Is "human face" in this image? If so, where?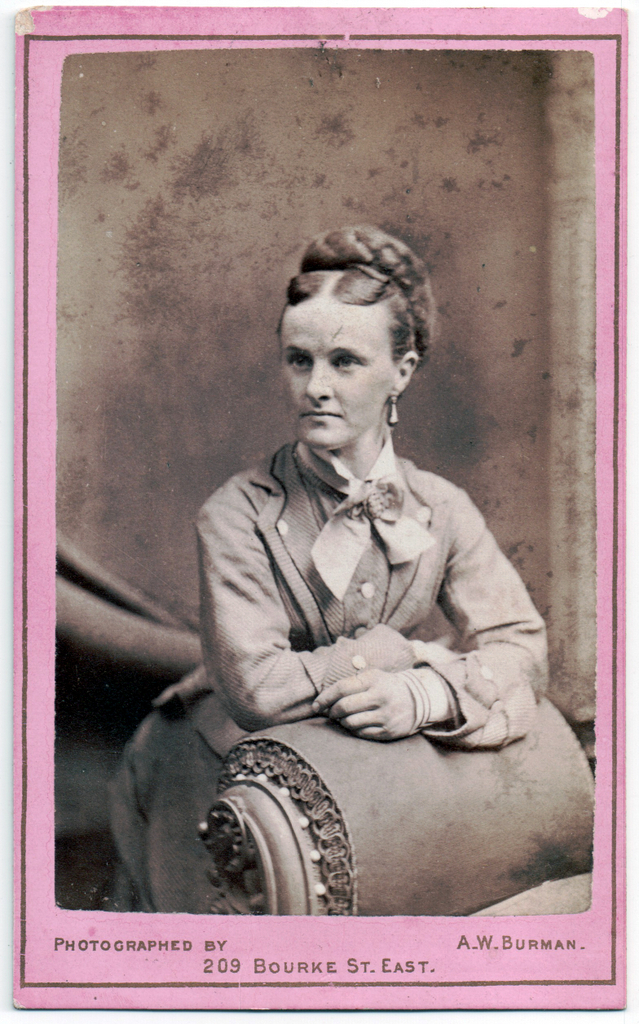
Yes, at 282 293 386 453.
